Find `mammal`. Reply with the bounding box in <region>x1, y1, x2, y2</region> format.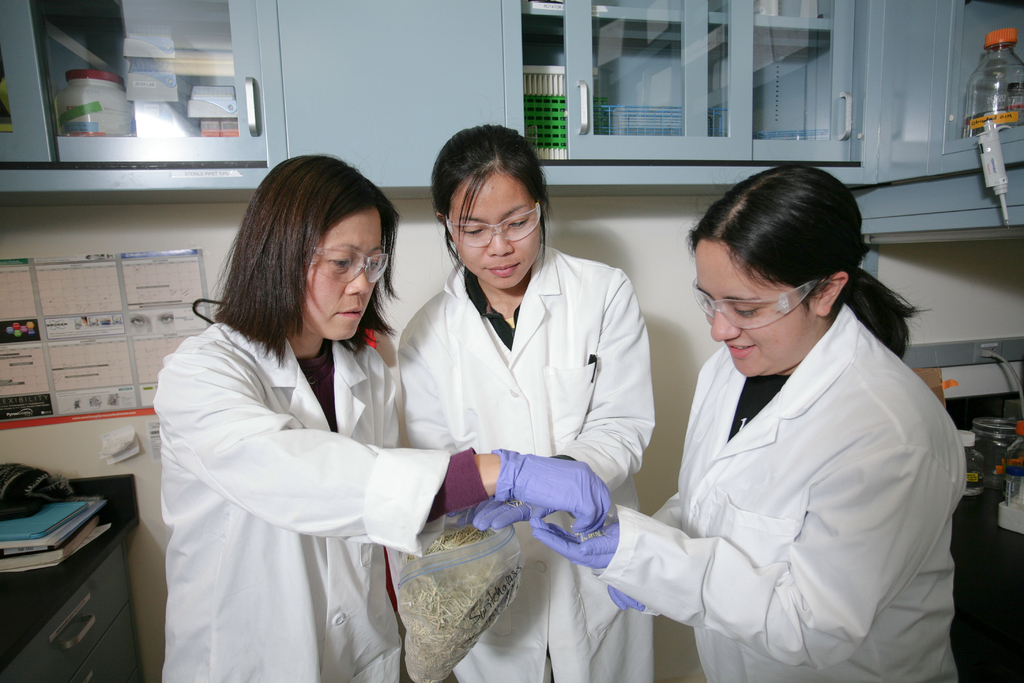
<region>588, 156, 948, 682</region>.
